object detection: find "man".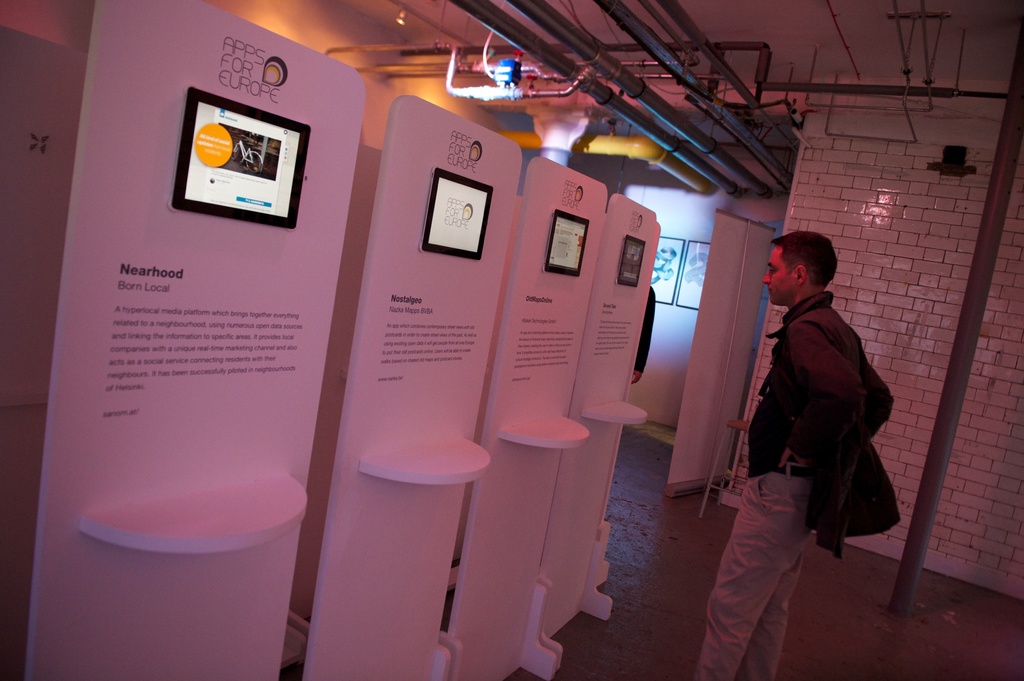
694,232,906,680.
